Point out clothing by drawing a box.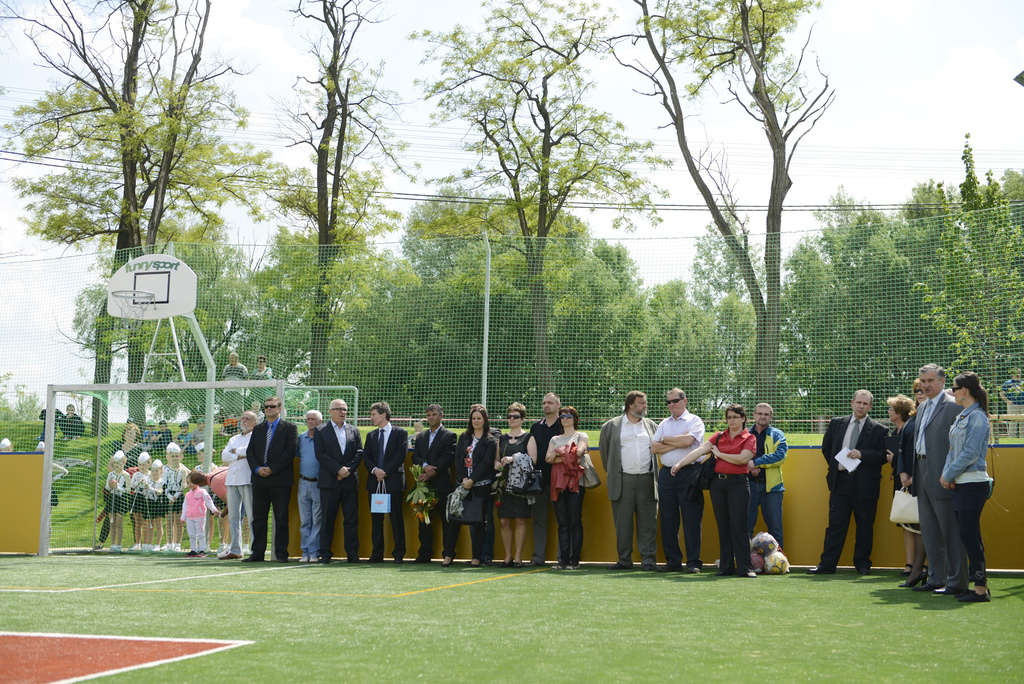
(x1=705, y1=423, x2=761, y2=569).
